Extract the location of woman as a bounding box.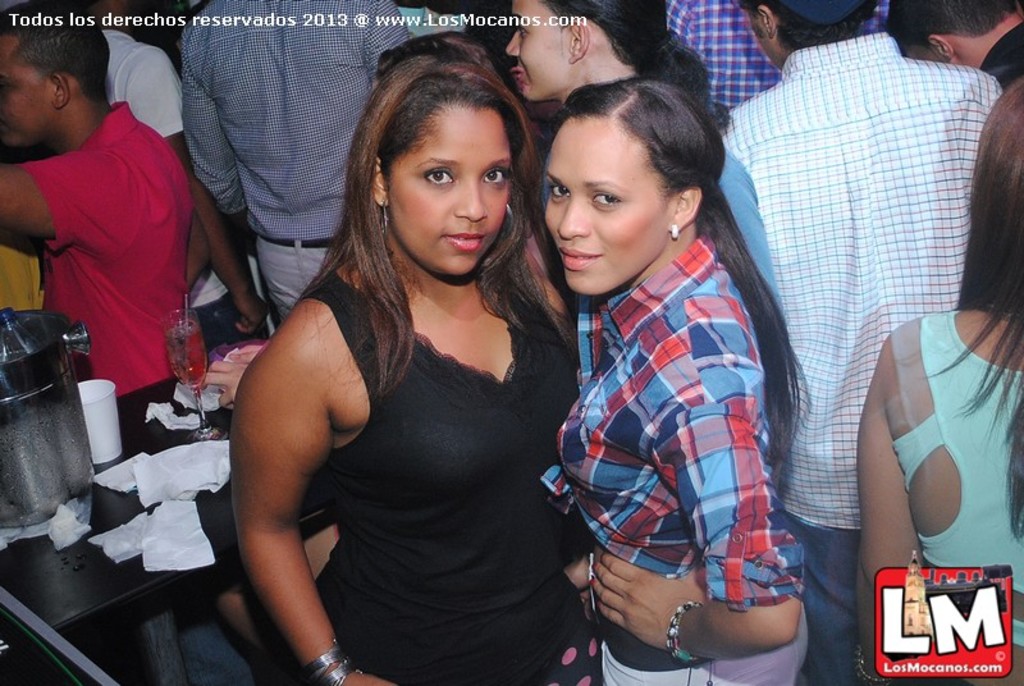
(855, 73, 1023, 685).
